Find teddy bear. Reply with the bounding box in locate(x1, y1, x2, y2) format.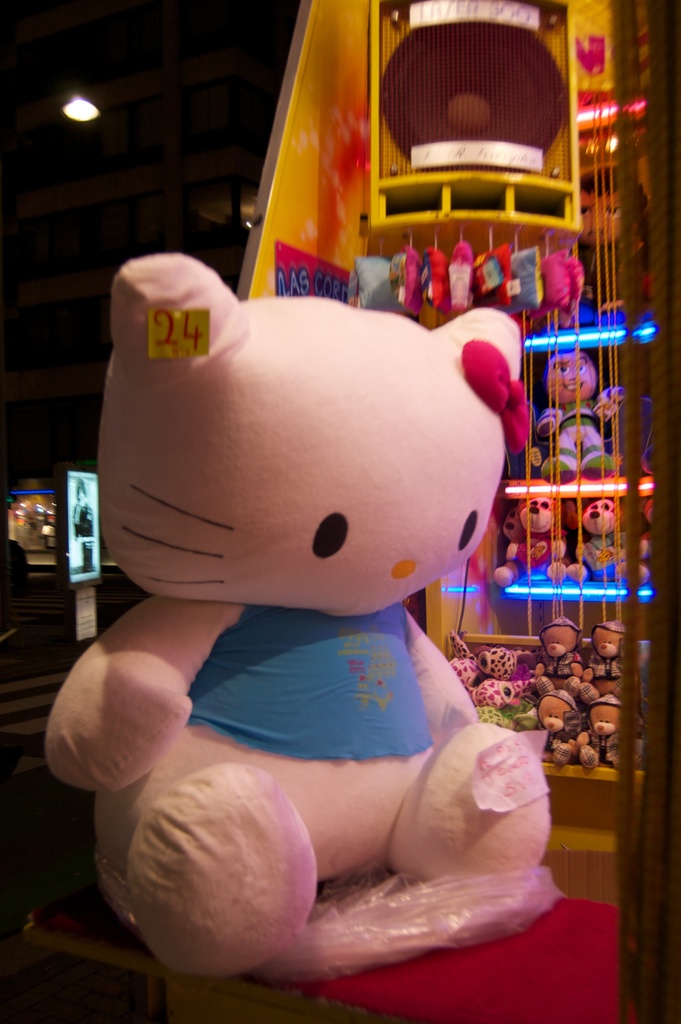
locate(578, 617, 628, 703).
